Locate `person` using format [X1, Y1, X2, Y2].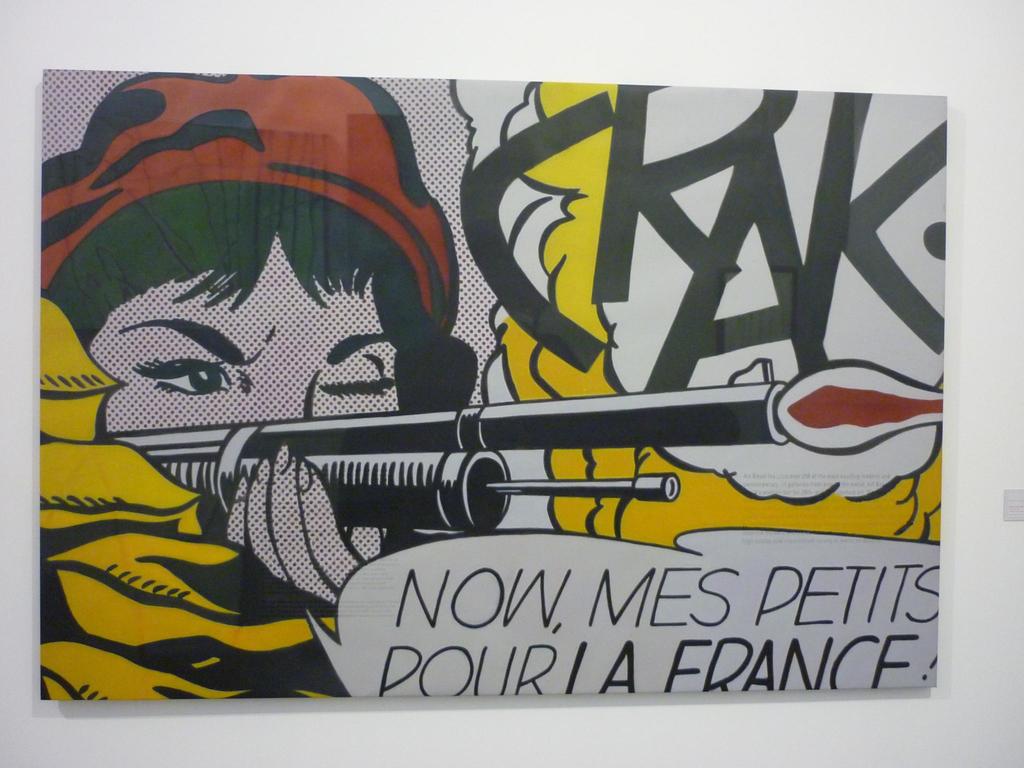
[36, 74, 476, 611].
